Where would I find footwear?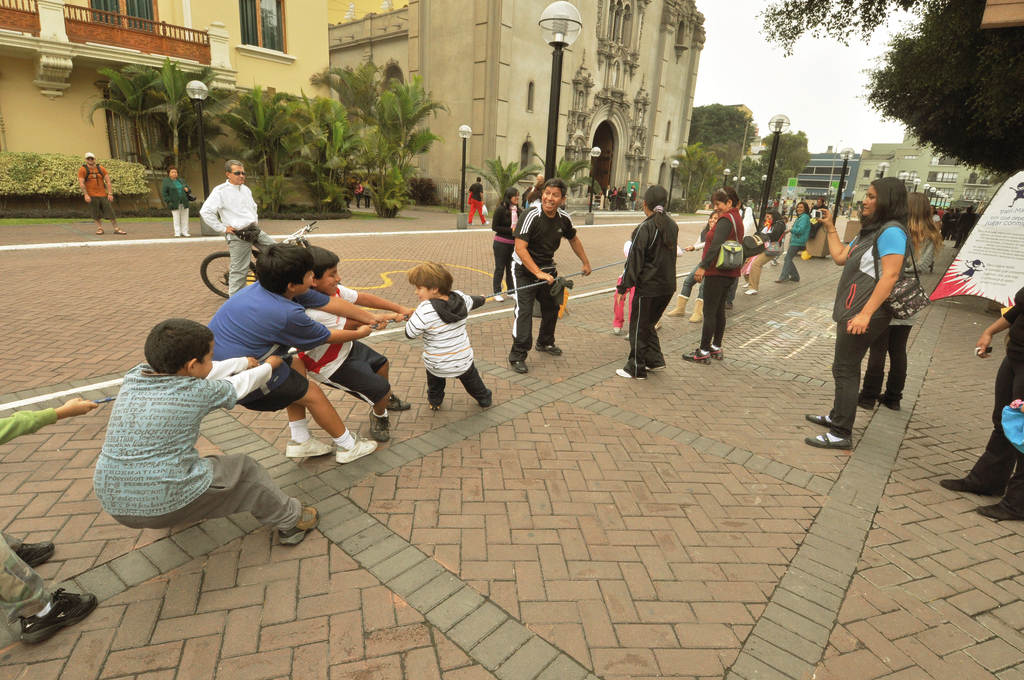
At crop(496, 295, 504, 304).
